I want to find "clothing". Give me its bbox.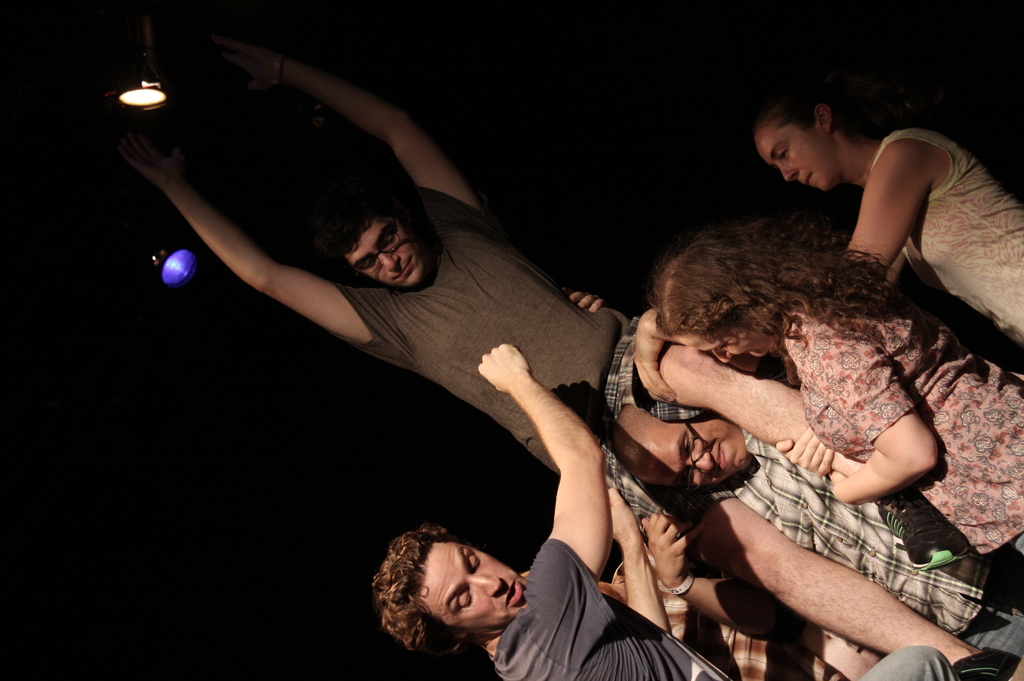
[left=845, top=114, right=1023, bottom=357].
